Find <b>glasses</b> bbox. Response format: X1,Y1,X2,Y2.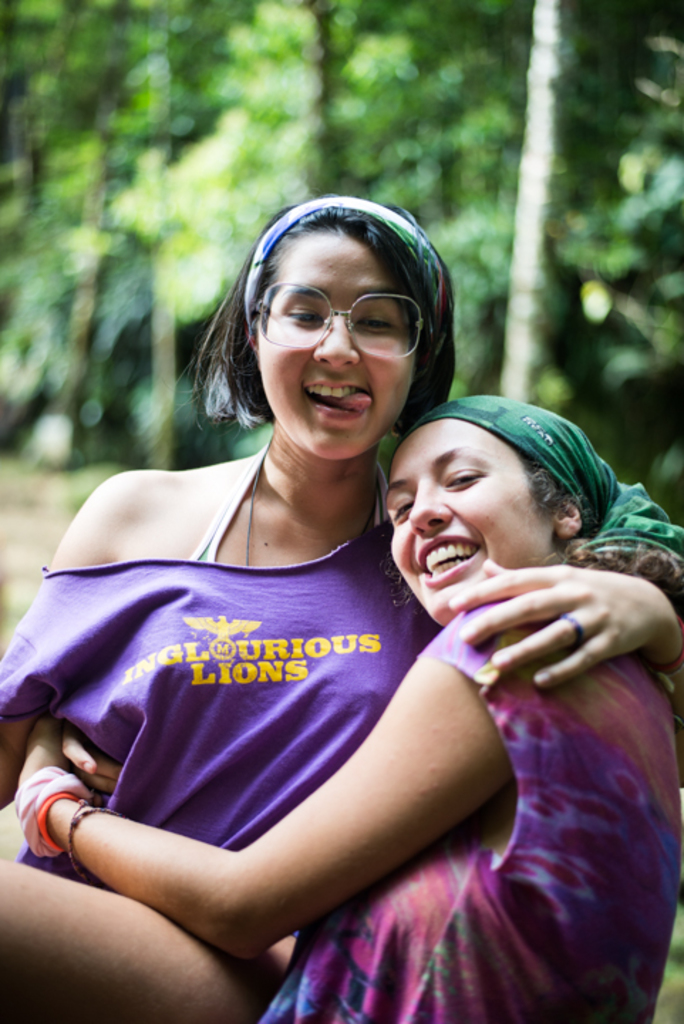
256,286,418,341.
